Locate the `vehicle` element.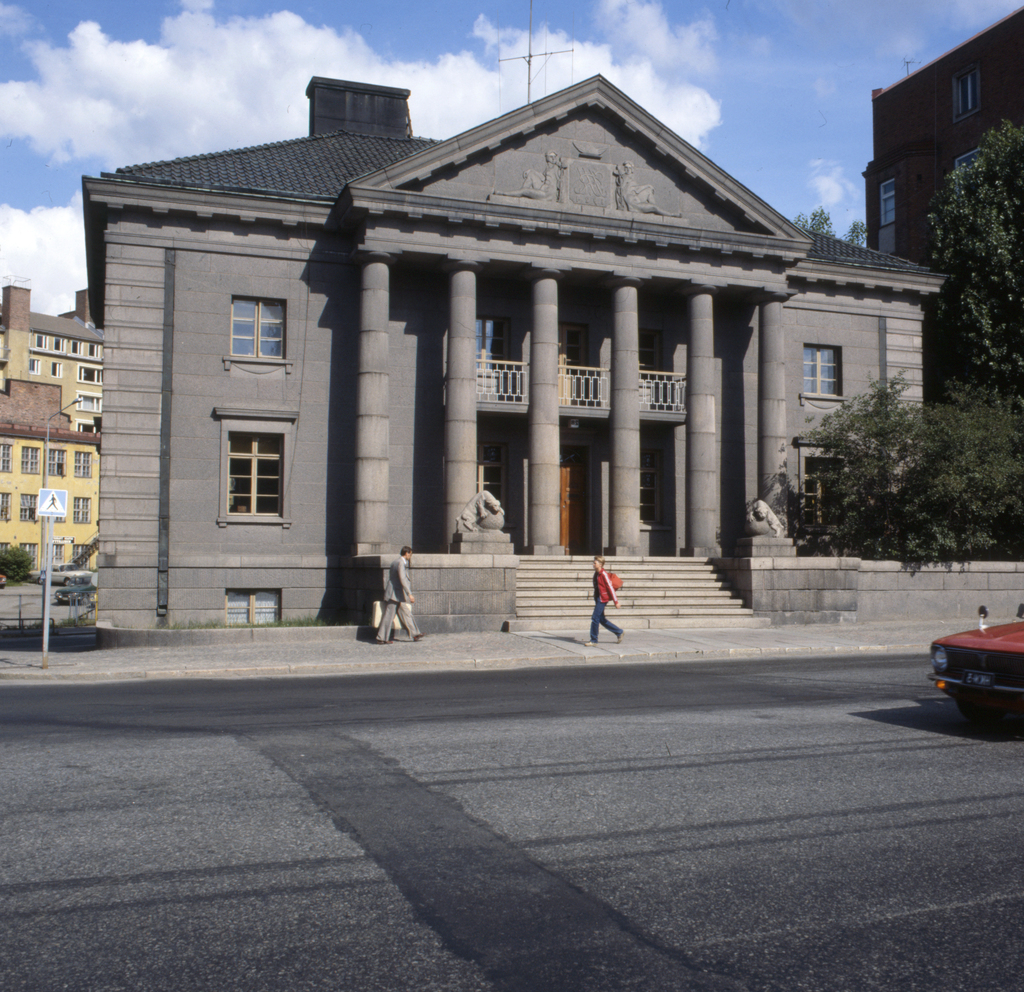
Element bbox: {"x1": 0, "y1": 572, "x2": 12, "y2": 593}.
